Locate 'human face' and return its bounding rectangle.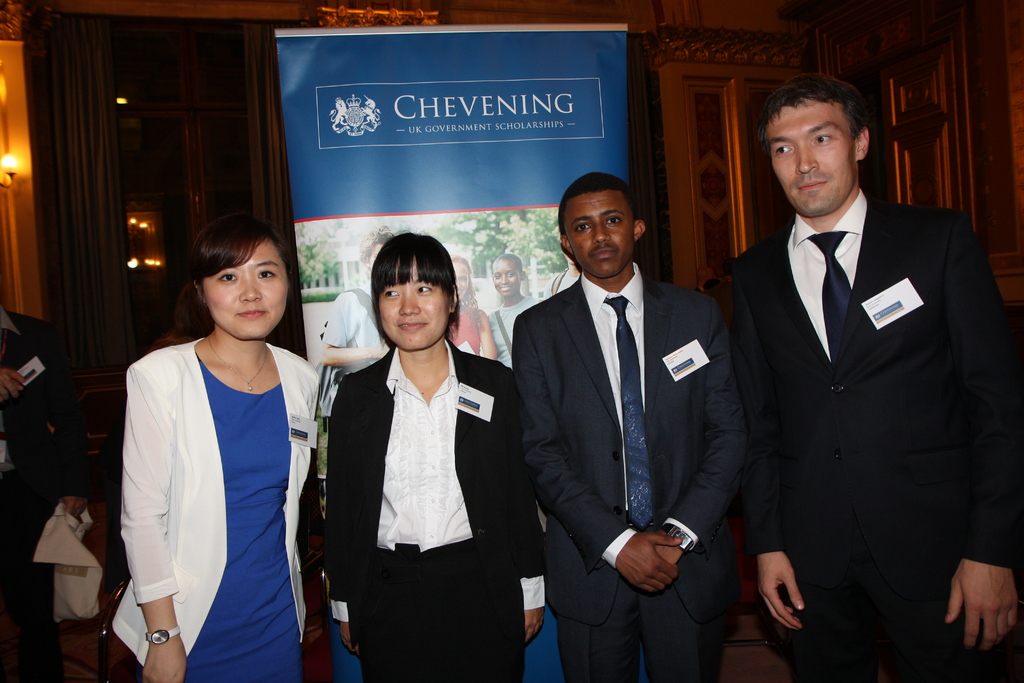
left=568, top=191, right=632, bottom=281.
